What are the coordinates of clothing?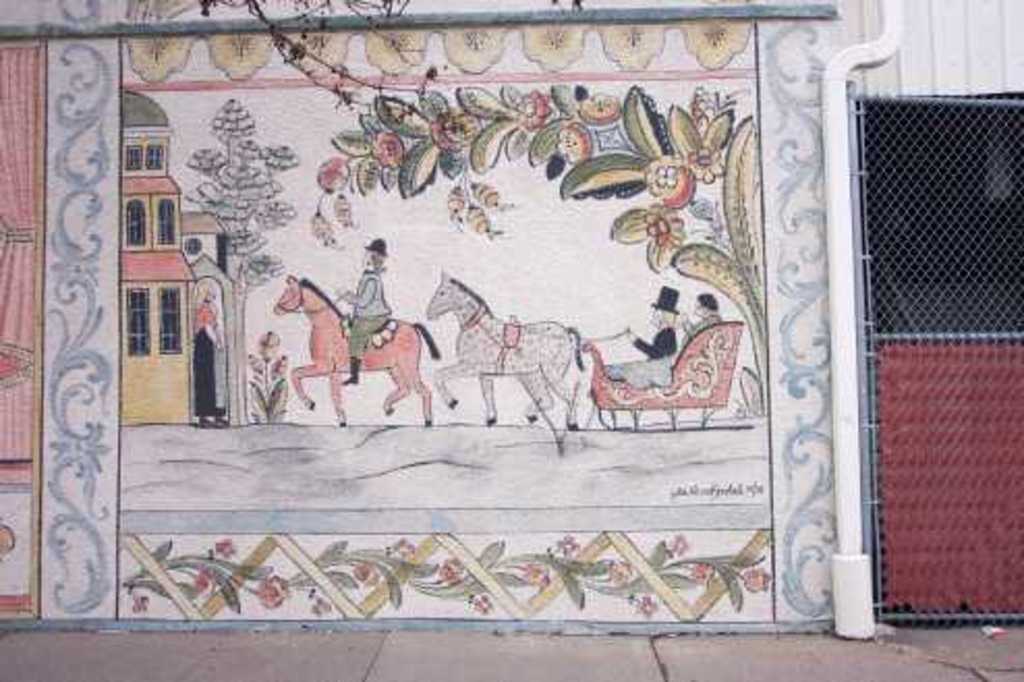
<region>684, 313, 717, 336</region>.
